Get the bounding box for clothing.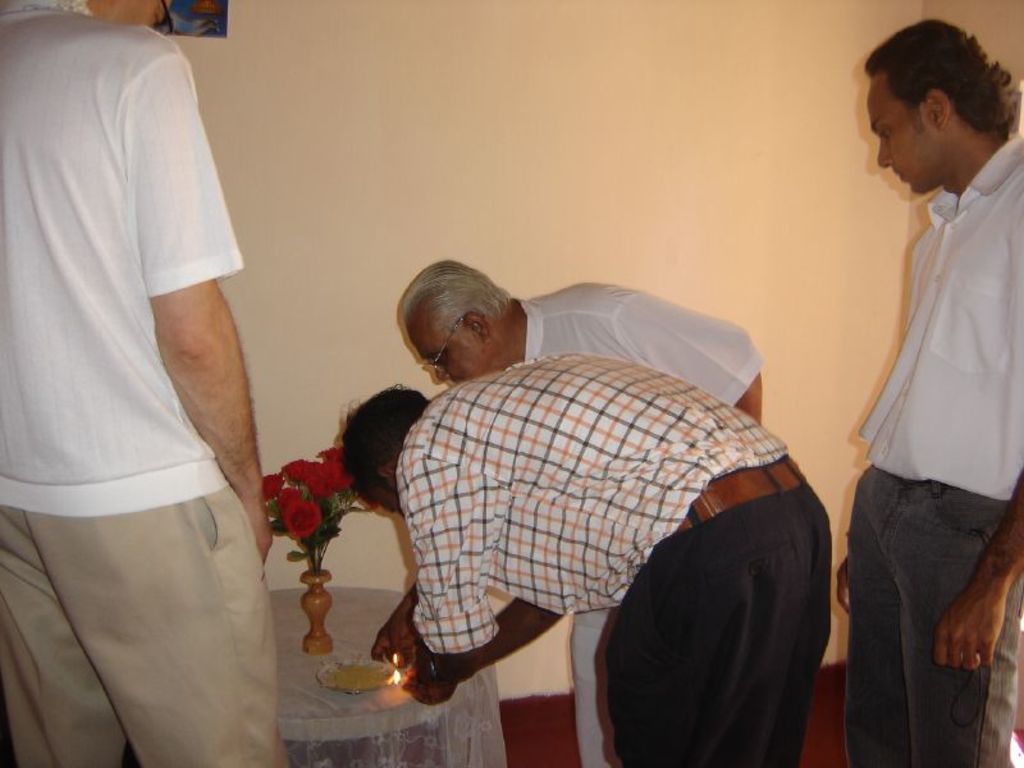
398 355 832 767.
